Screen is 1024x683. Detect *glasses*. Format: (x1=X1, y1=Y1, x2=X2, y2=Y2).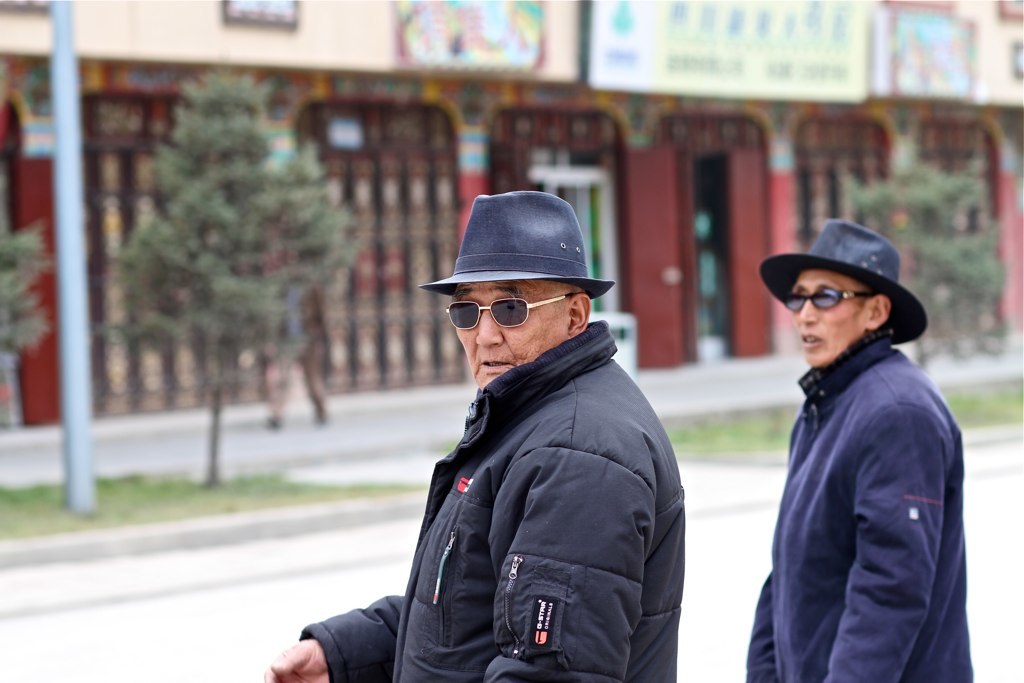
(x1=445, y1=293, x2=590, y2=332).
